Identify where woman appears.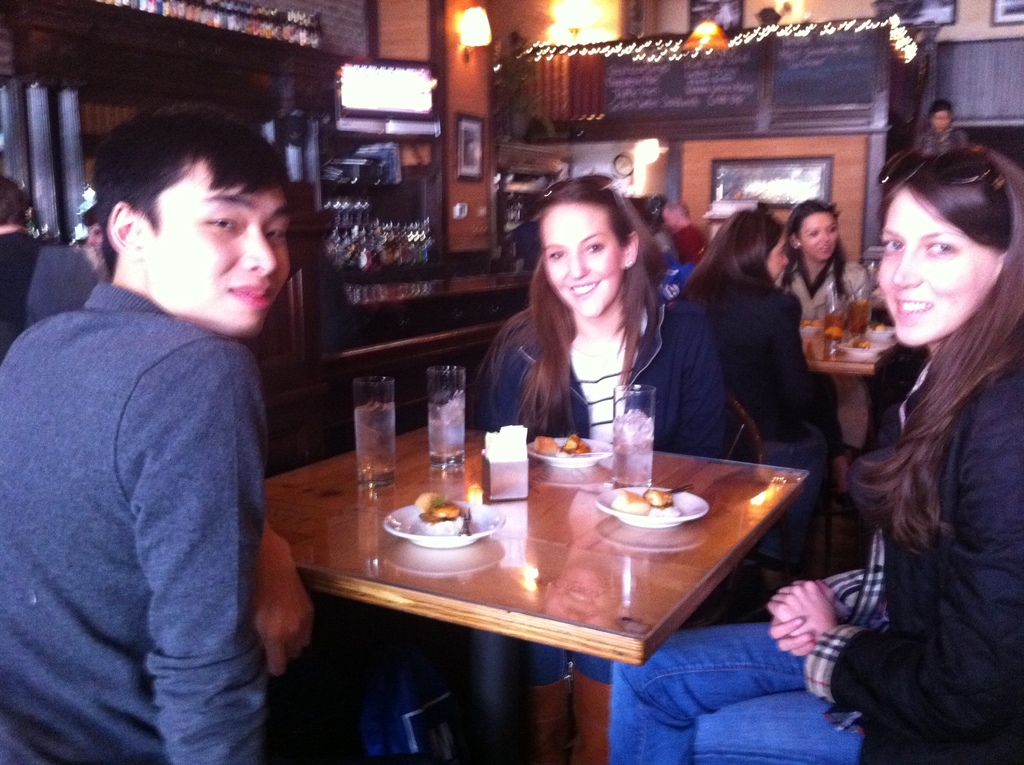
Appears at 908/98/970/159.
